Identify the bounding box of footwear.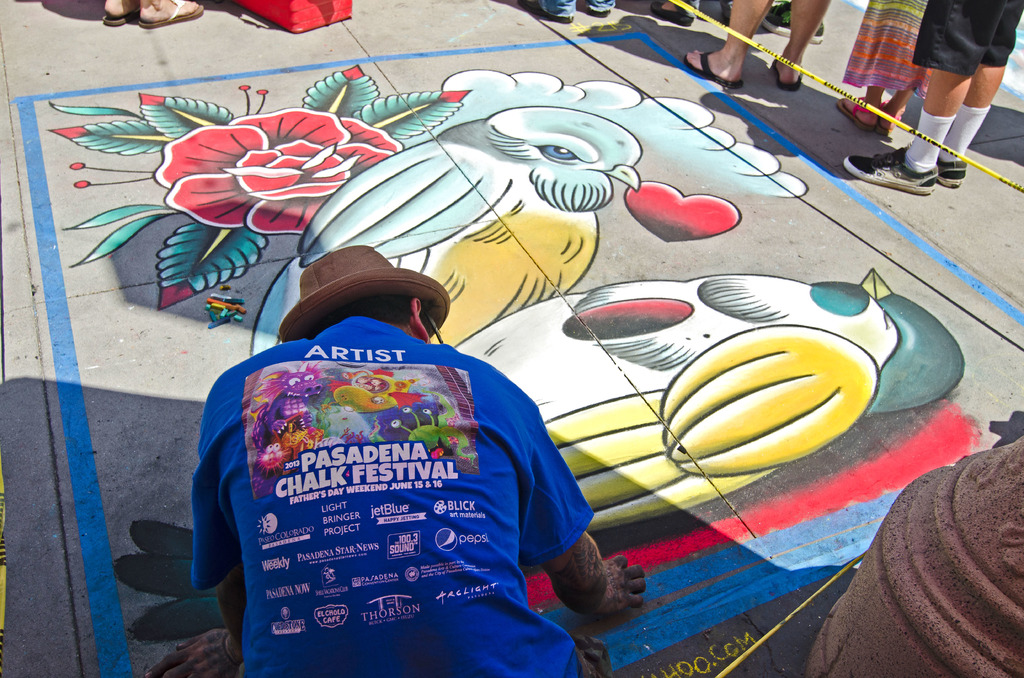
Rect(101, 0, 144, 28).
